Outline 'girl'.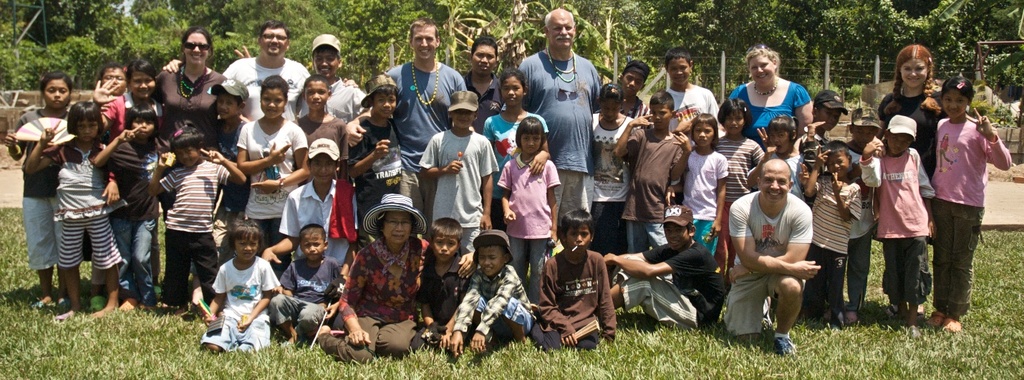
Outline: [718, 102, 766, 270].
